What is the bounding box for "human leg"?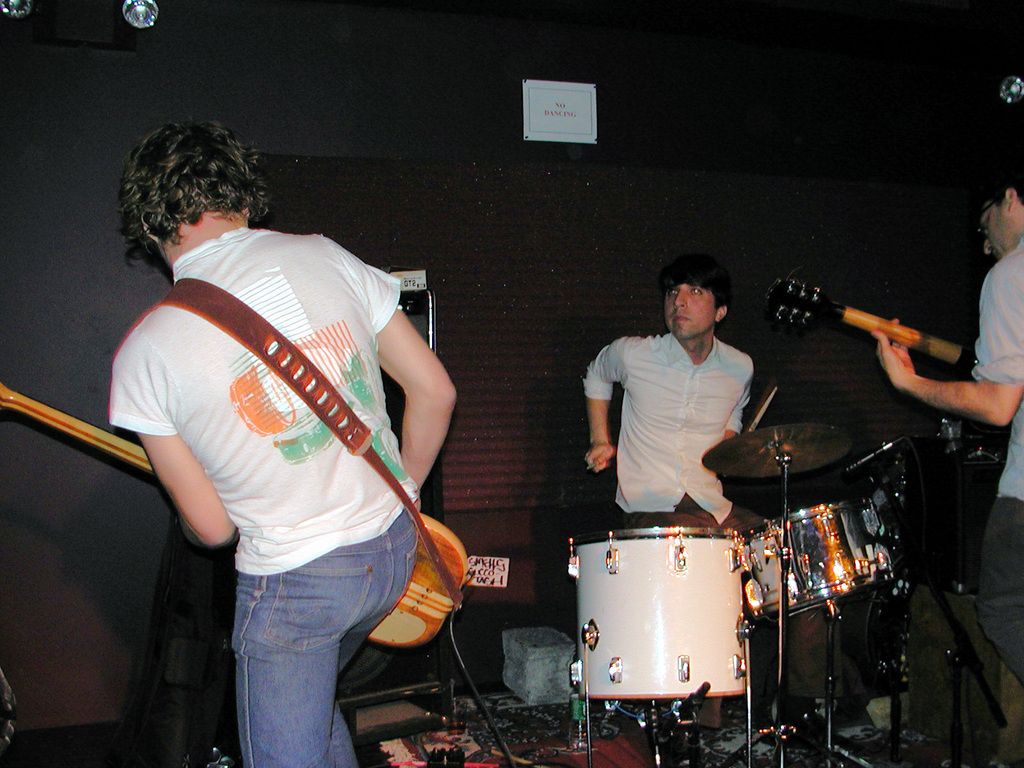
rect(906, 589, 959, 767).
